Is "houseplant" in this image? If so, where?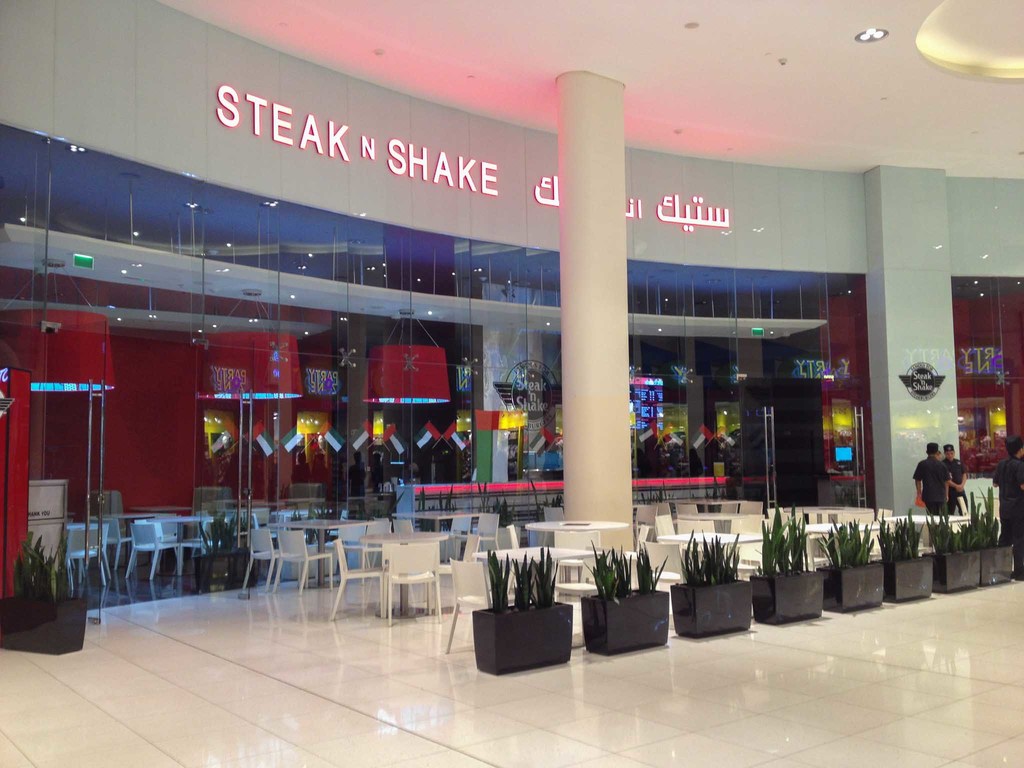
Yes, at 579, 536, 673, 657.
